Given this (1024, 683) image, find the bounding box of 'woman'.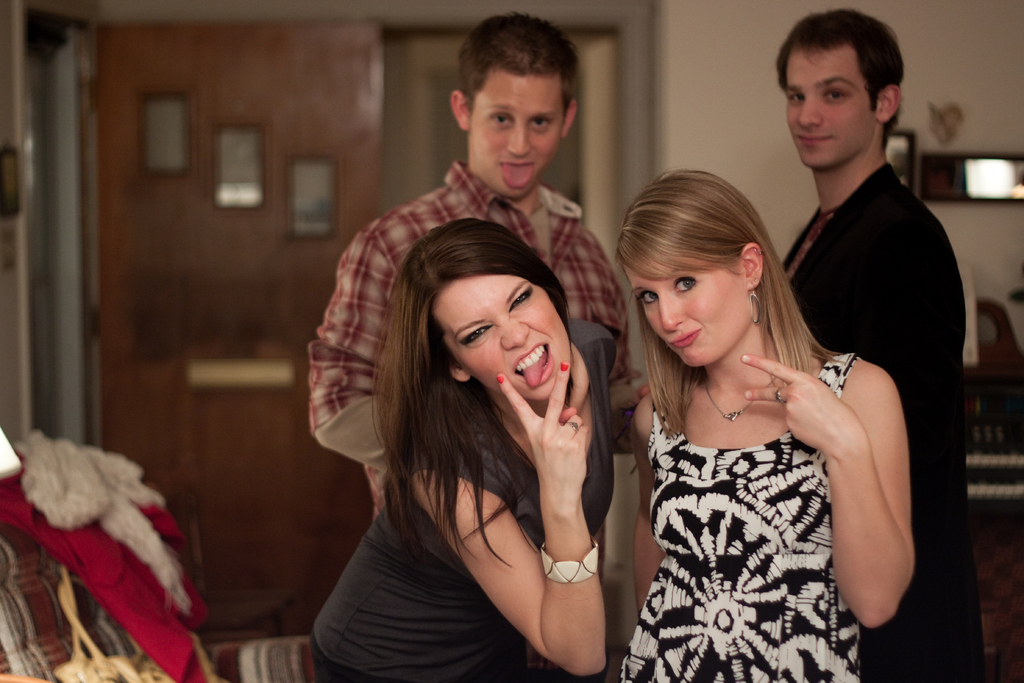
x1=602, y1=199, x2=914, y2=675.
